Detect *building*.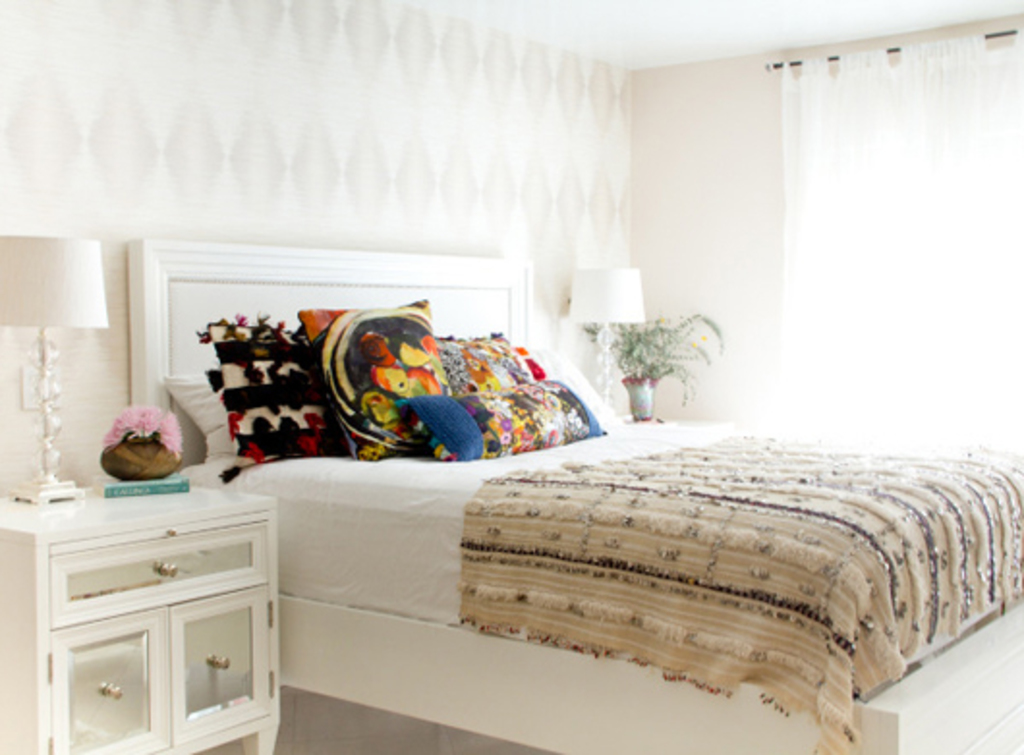
Detected at box(0, 0, 1022, 753).
